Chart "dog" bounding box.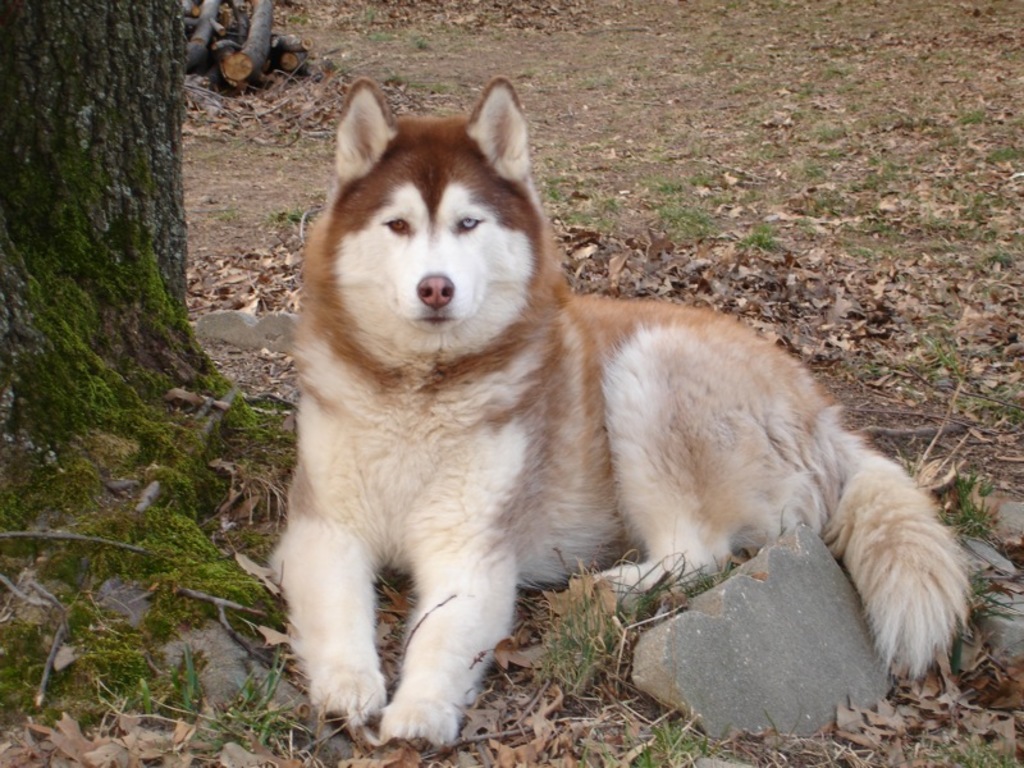
Charted: bbox=[264, 76, 986, 750].
